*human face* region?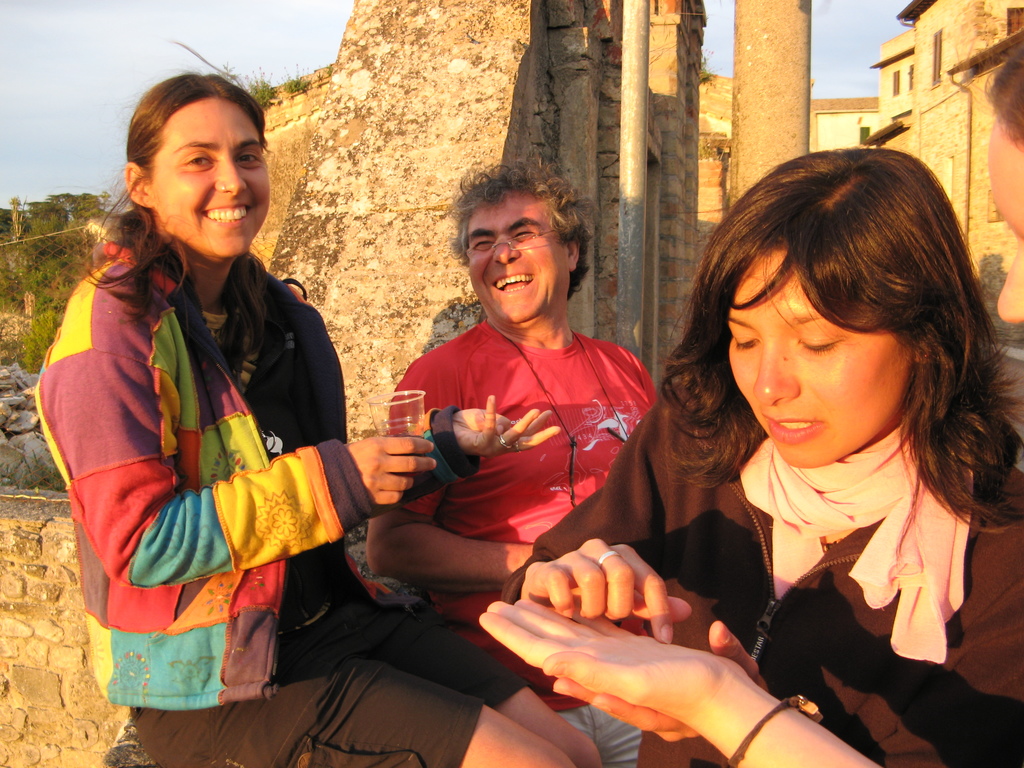
[x1=152, y1=93, x2=274, y2=253]
